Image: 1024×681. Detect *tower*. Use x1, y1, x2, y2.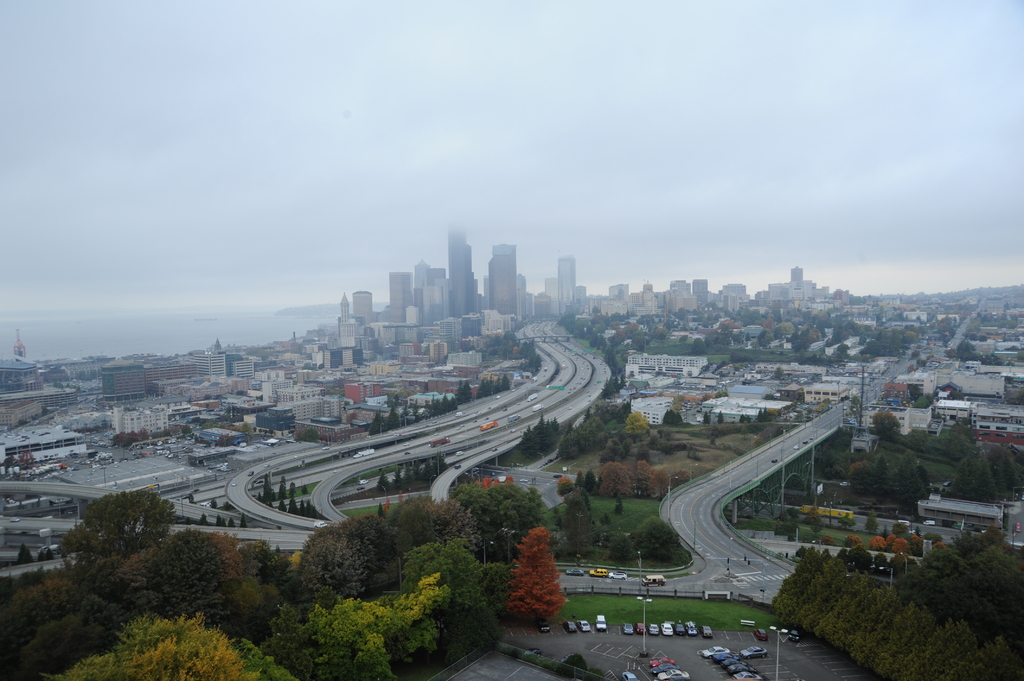
555, 252, 575, 312.
